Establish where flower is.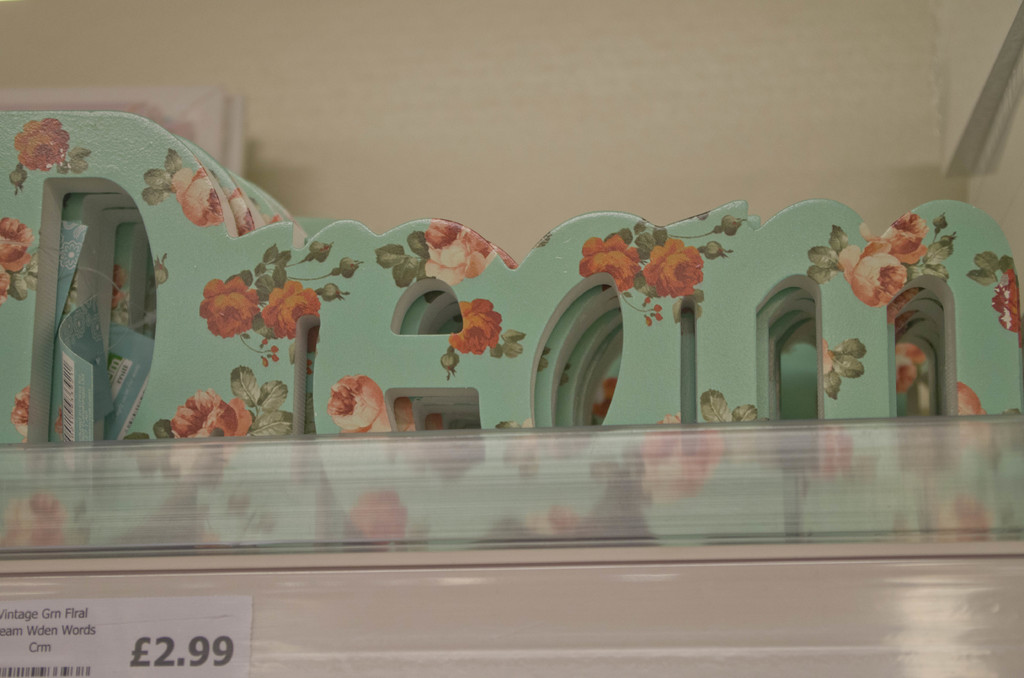
Established at BBox(0, 218, 32, 310).
